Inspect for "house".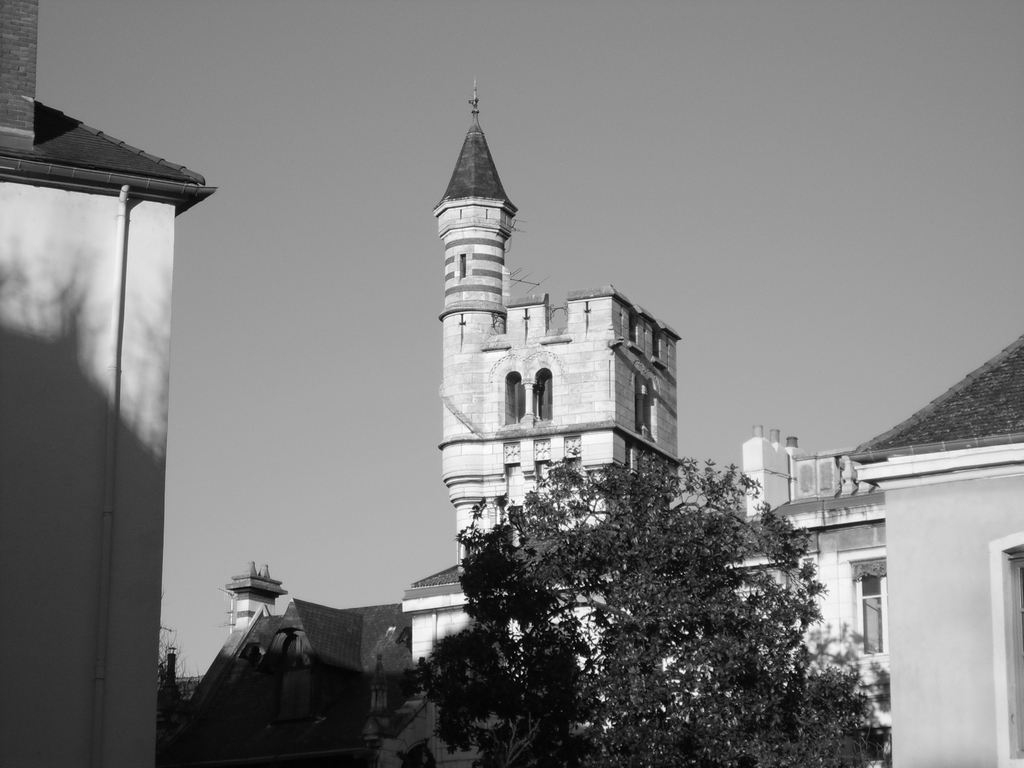
Inspection: {"x1": 847, "y1": 330, "x2": 1023, "y2": 767}.
